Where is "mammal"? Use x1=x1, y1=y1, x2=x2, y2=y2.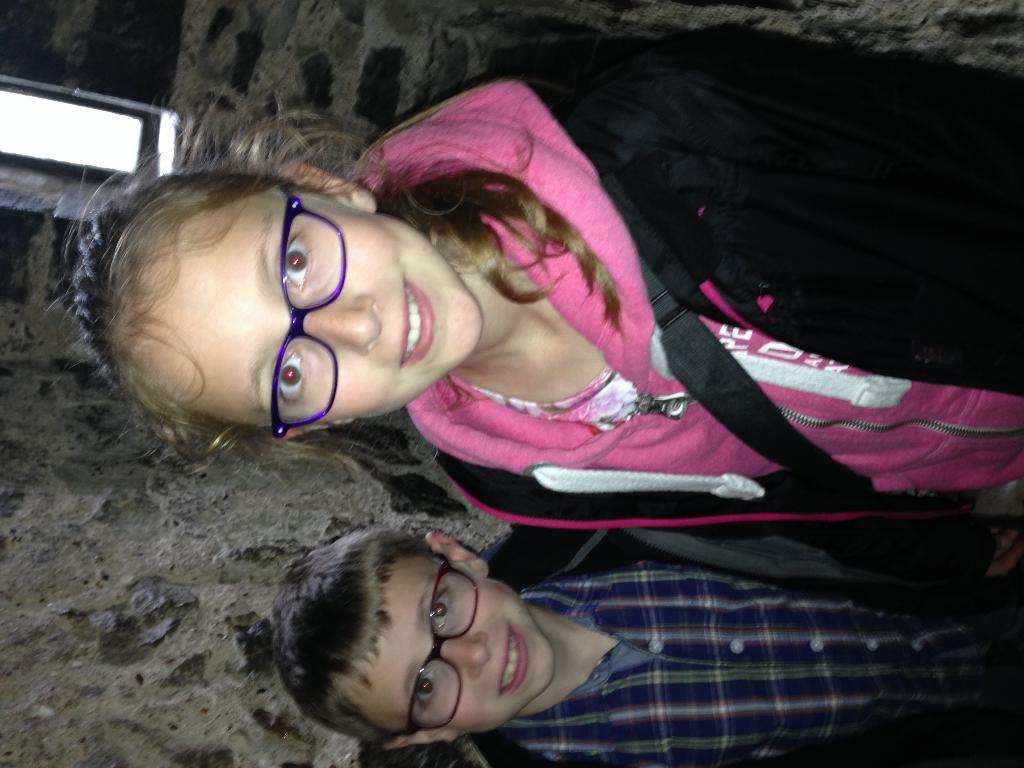
x1=266, y1=526, x2=1023, y2=767.
